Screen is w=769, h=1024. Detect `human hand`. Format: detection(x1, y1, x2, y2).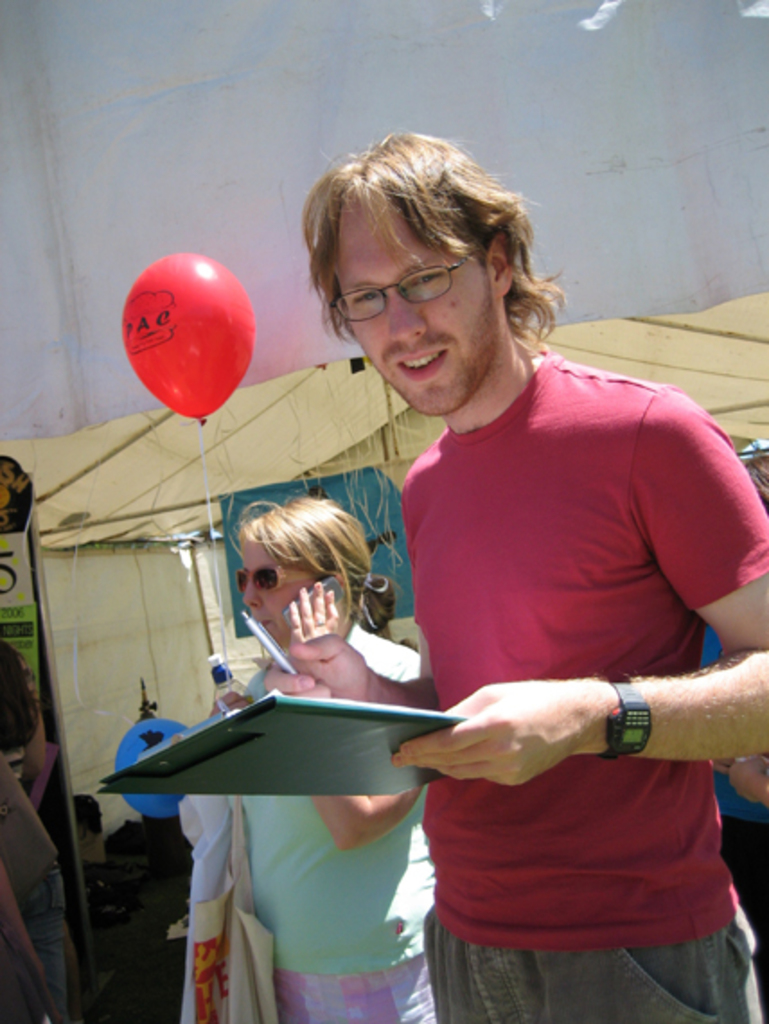
detection(259, 632, 376, 710).
